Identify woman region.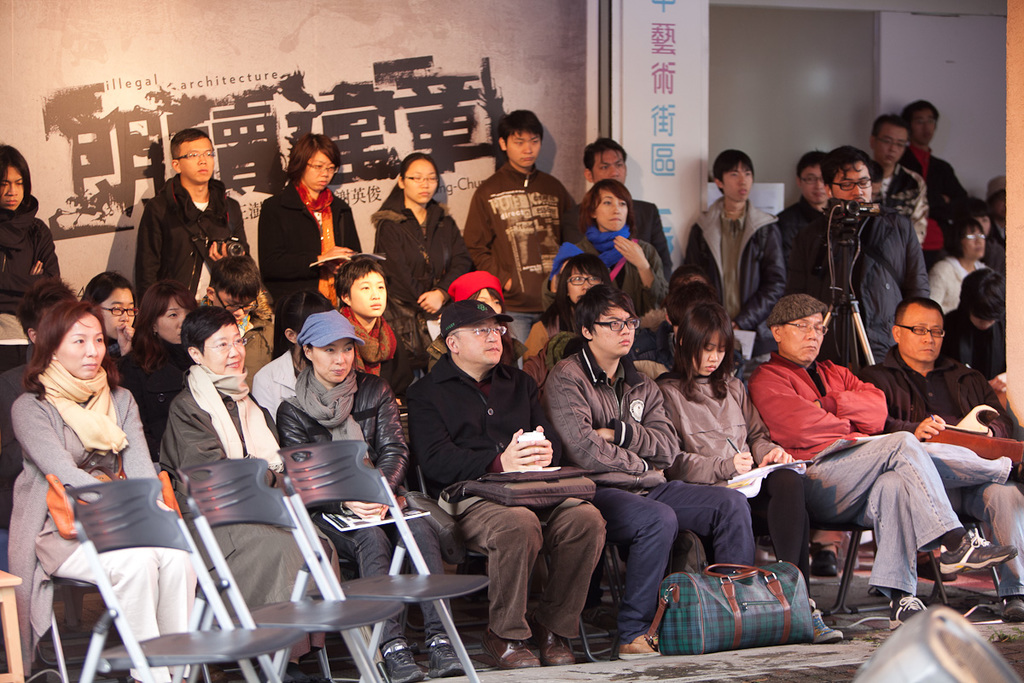
Region: (left=518, top=254, right=619, bottom=362).
